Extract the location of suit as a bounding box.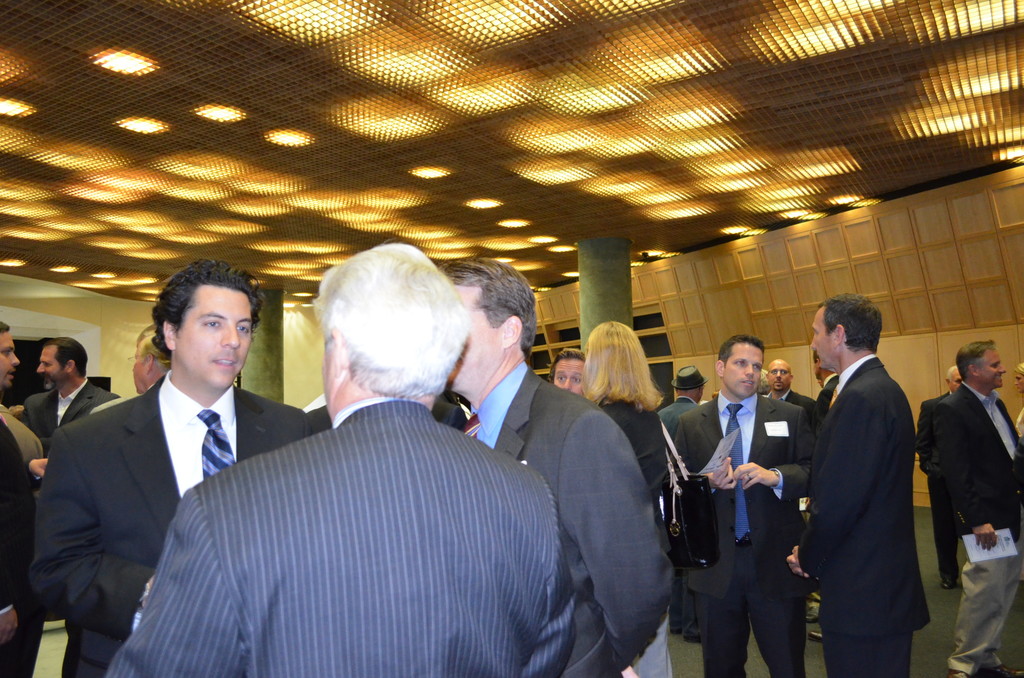
(790,300,936,675).
